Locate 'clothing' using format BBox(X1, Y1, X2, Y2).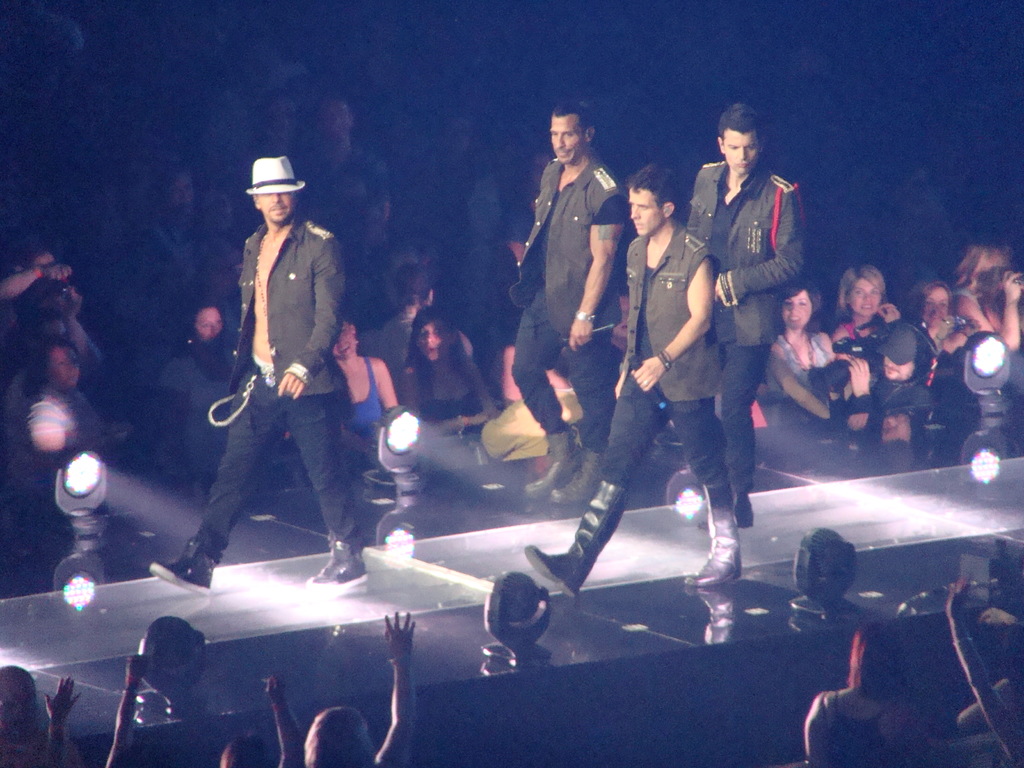
BBox(361, 310, 472, 410).
